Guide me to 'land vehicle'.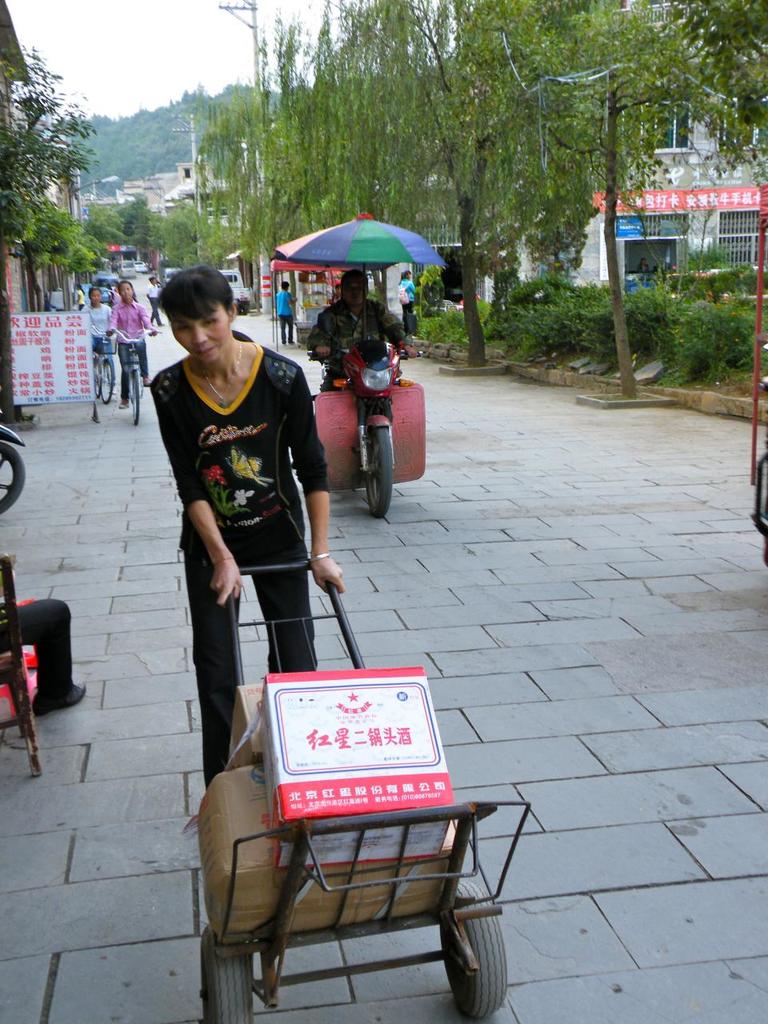
Guidance: bbox=(0, 422, 31, 519).
